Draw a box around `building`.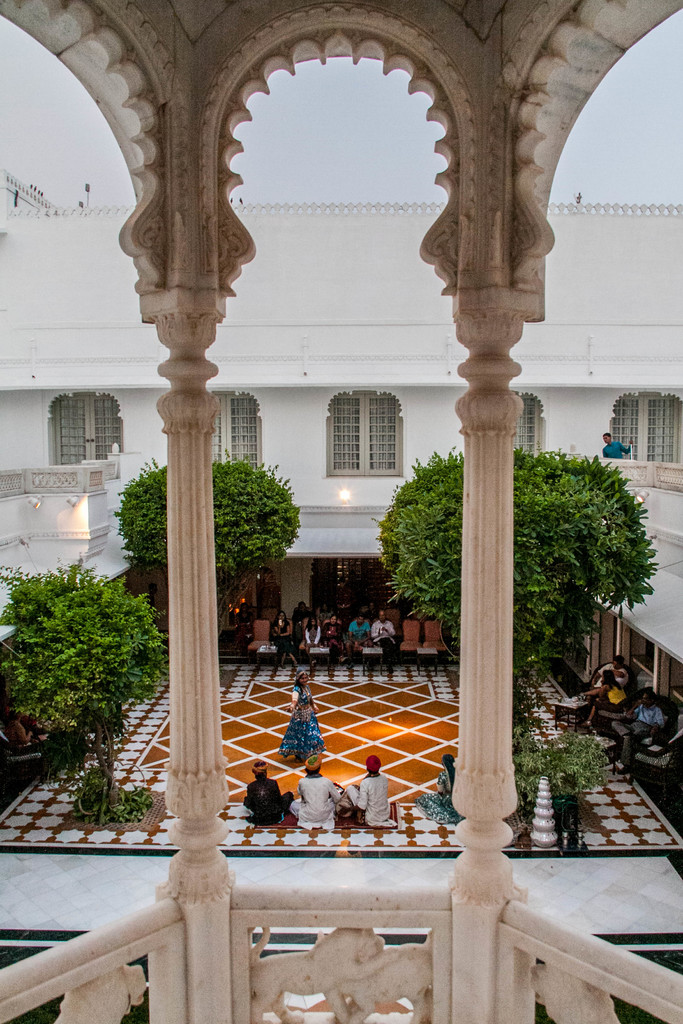
[0,169,682,705].
